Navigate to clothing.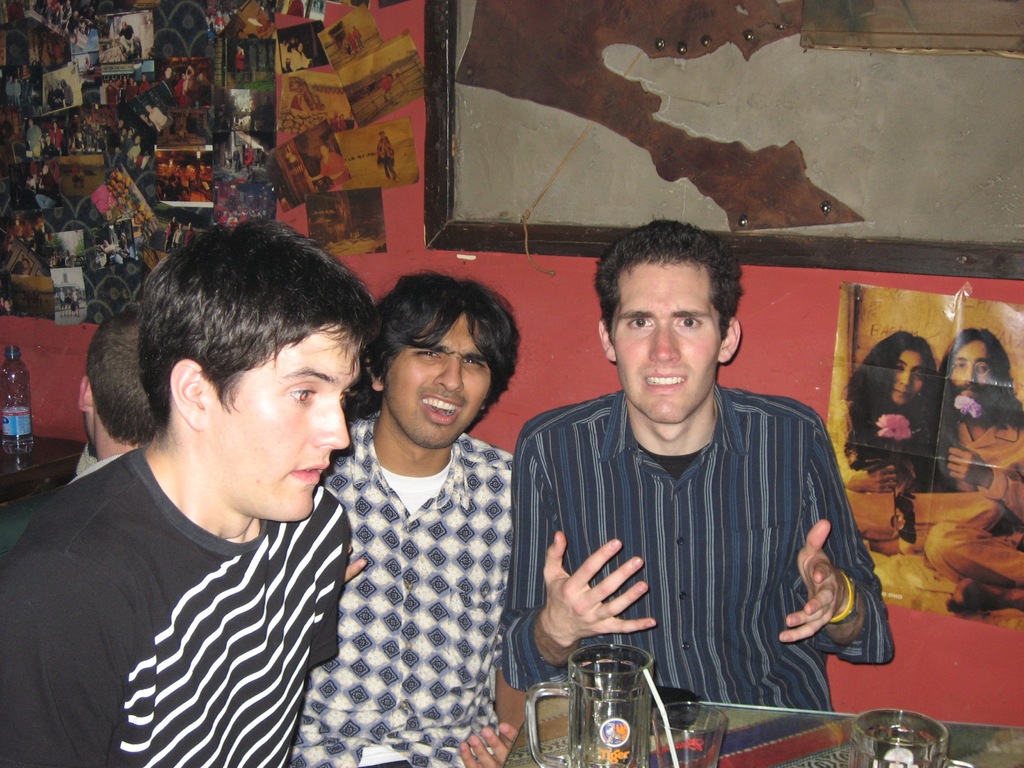
Navigation target: bbox=(381, 74, 392, 102).
